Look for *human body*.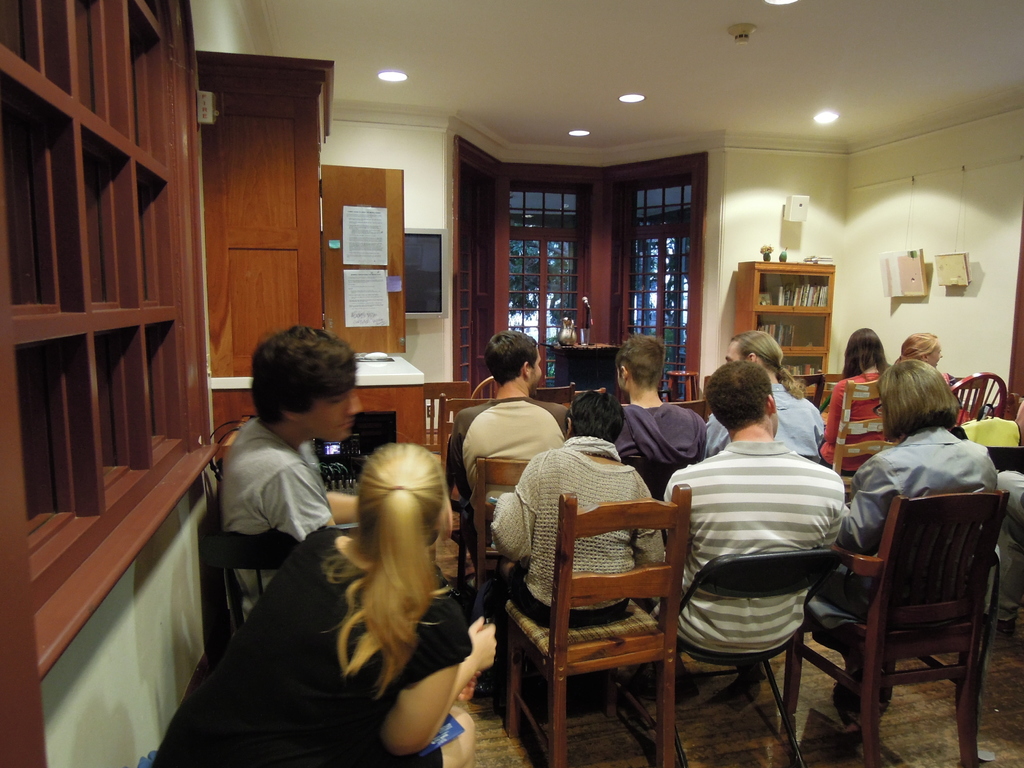
Found: crop(143, 441, 494, 767).
